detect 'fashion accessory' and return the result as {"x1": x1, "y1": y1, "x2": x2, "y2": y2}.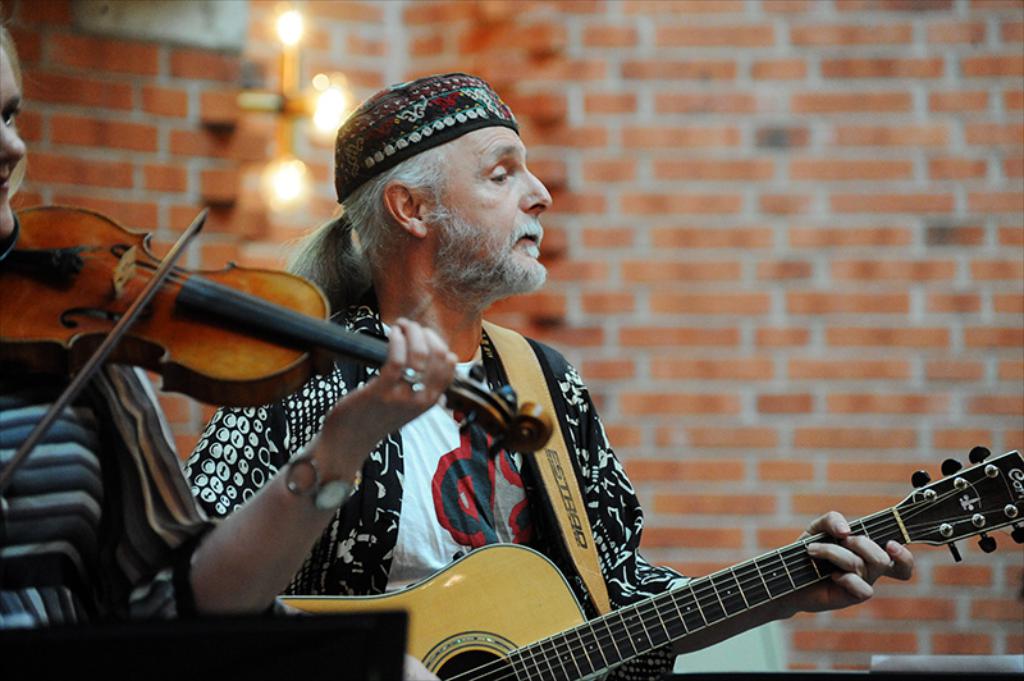
{"x1": 325, "y1": 70, "x2": 520, "y2": 201}.
